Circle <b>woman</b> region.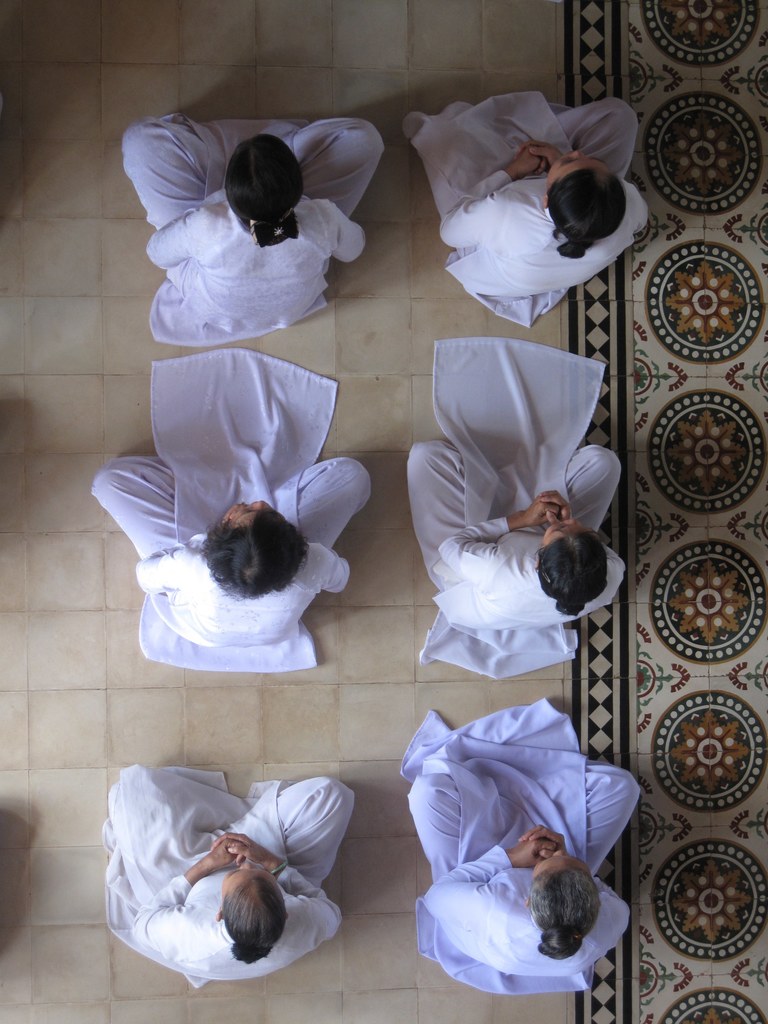
Region: 118:115:393:343.
